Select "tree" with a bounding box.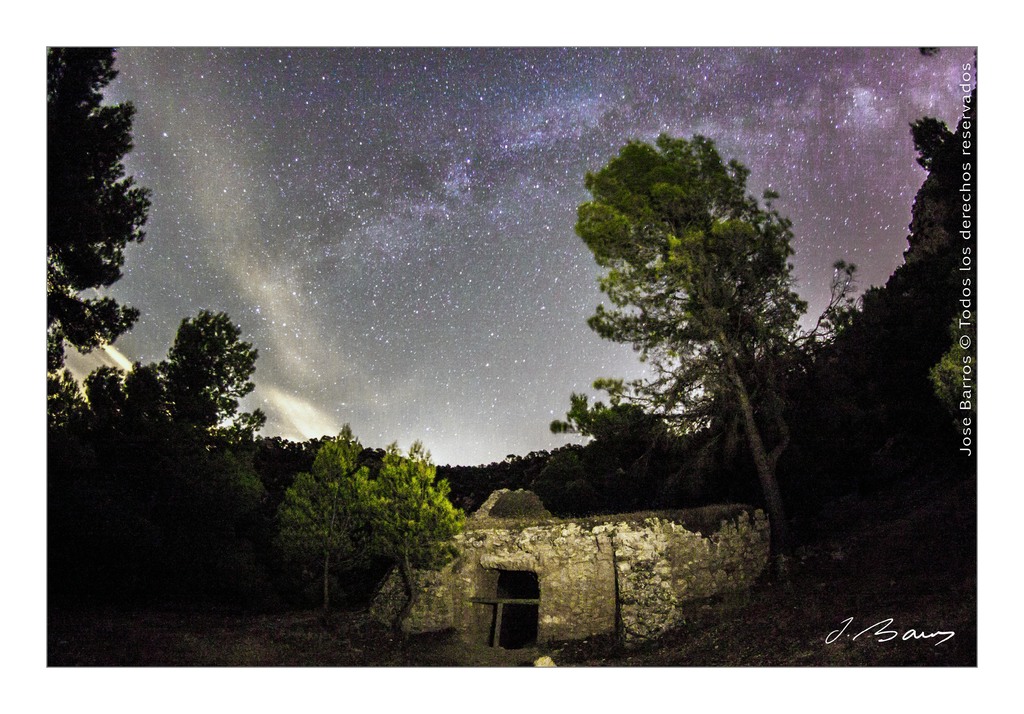
x1=543, y1=384, x2=684, y2=515.
